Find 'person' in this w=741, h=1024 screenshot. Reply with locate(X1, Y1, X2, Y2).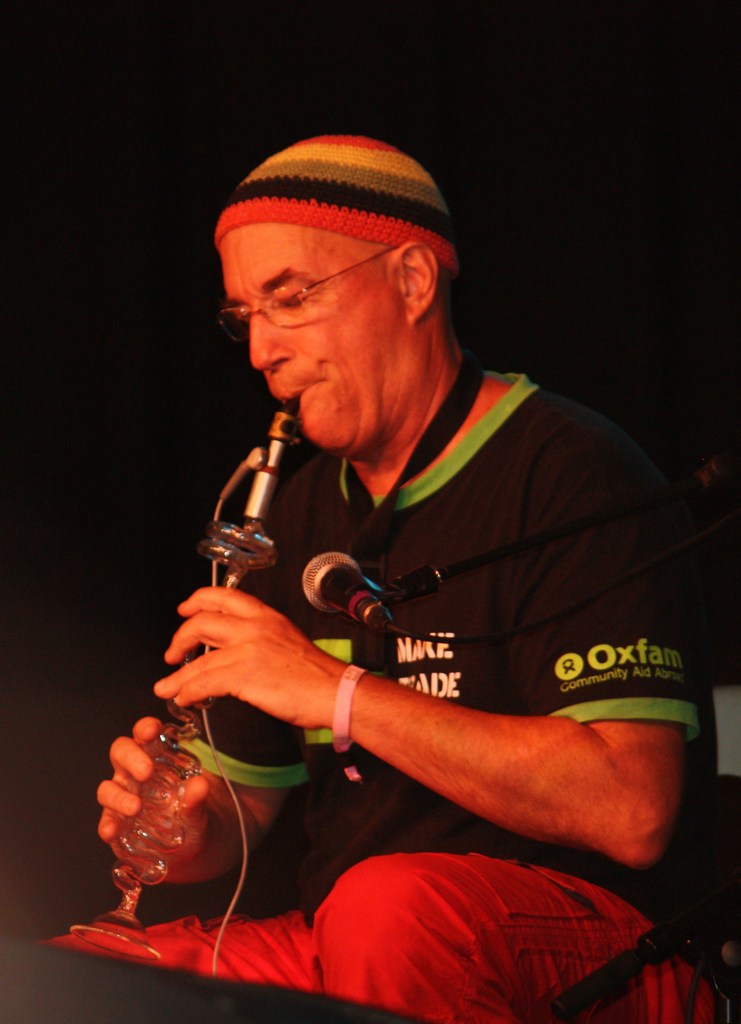
locate(47, 134, 740, 1023).
